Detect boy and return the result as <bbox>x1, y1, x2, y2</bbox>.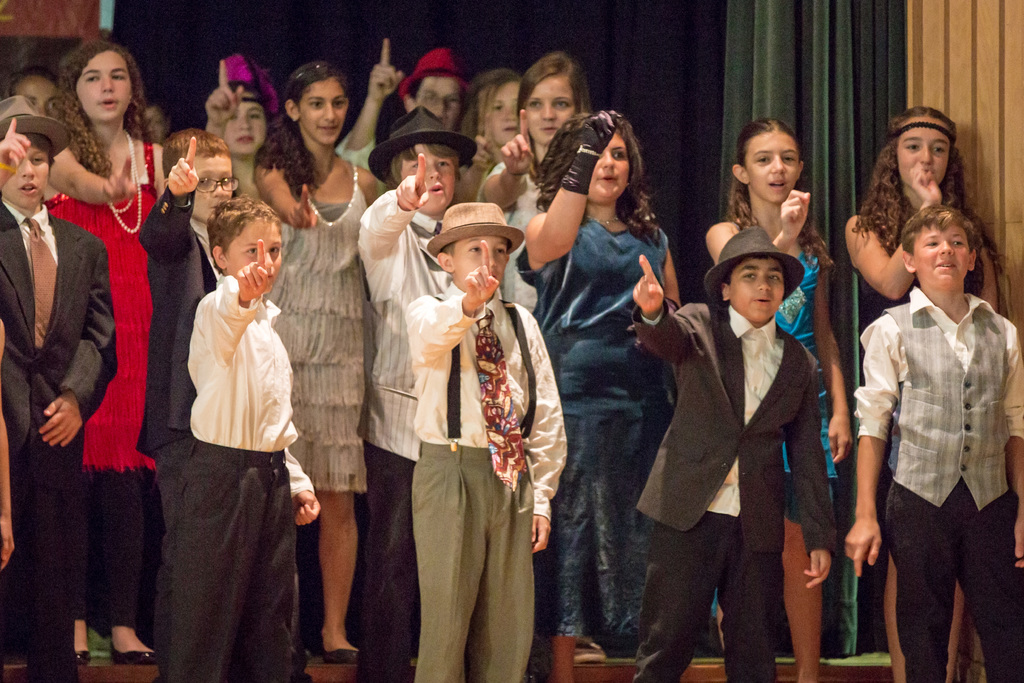
<bbox>358, 104, 476, 682</bbox>.
